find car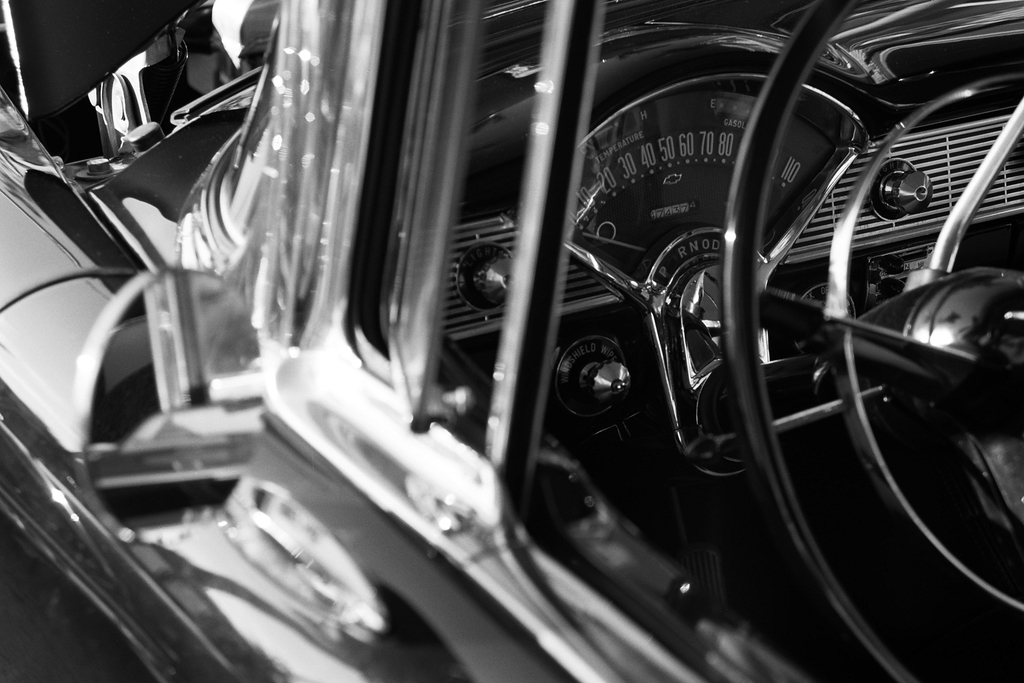
crop(0, 0, 1023, 682)
